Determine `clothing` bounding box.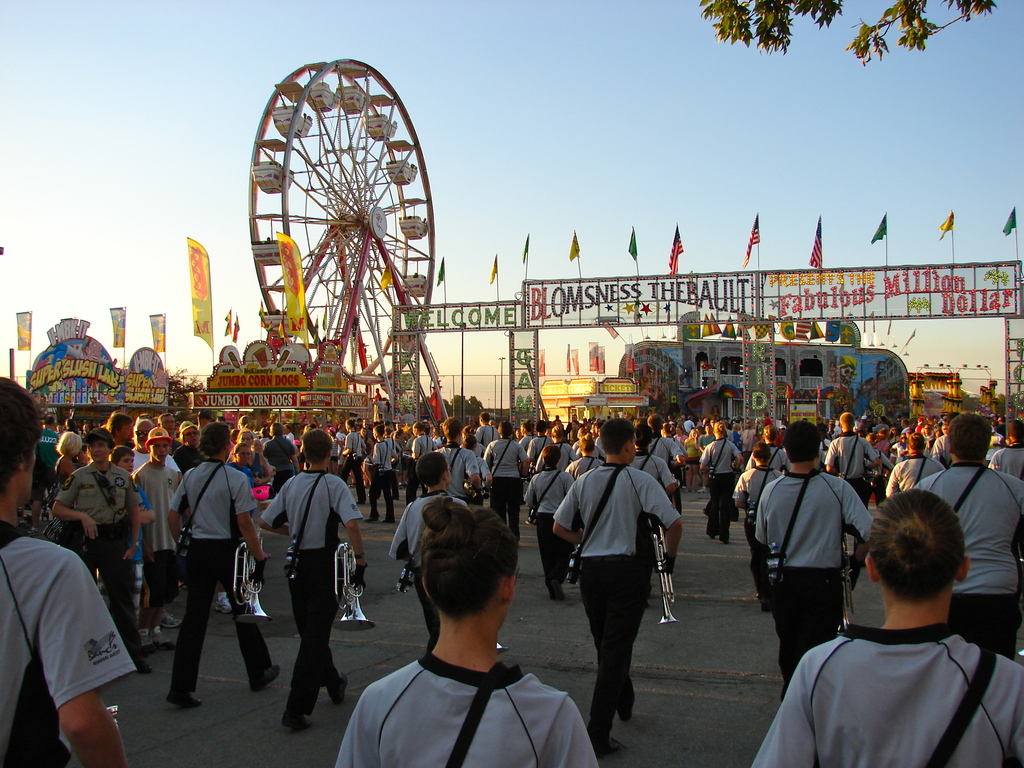
Determined: [left=170, top=535, right=276, bottom=694].
